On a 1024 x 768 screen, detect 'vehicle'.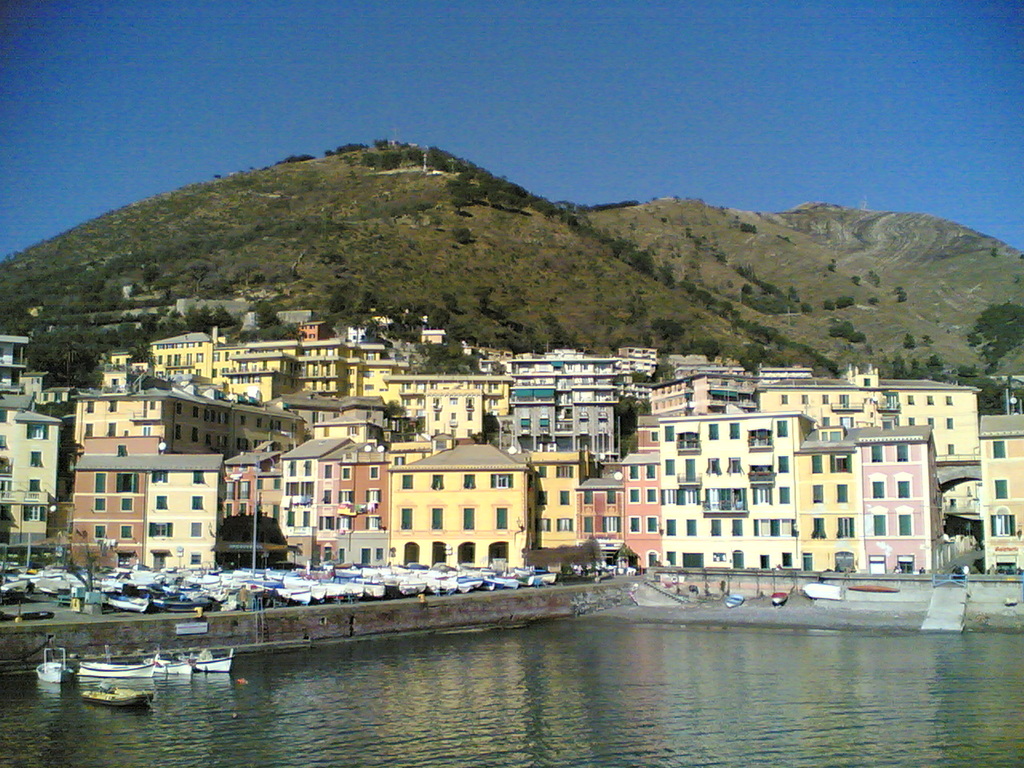
box(37, 638, 72, 682).
